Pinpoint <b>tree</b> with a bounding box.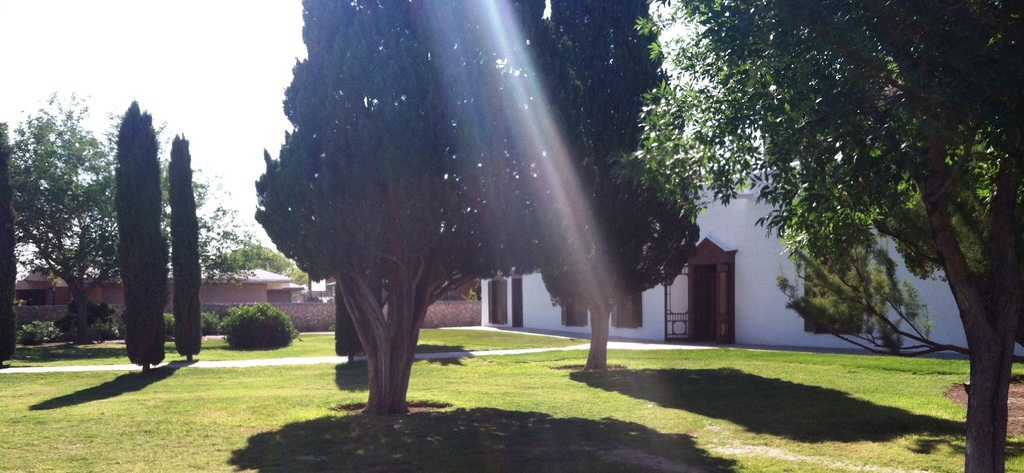
[0, 82, 206, 341].
